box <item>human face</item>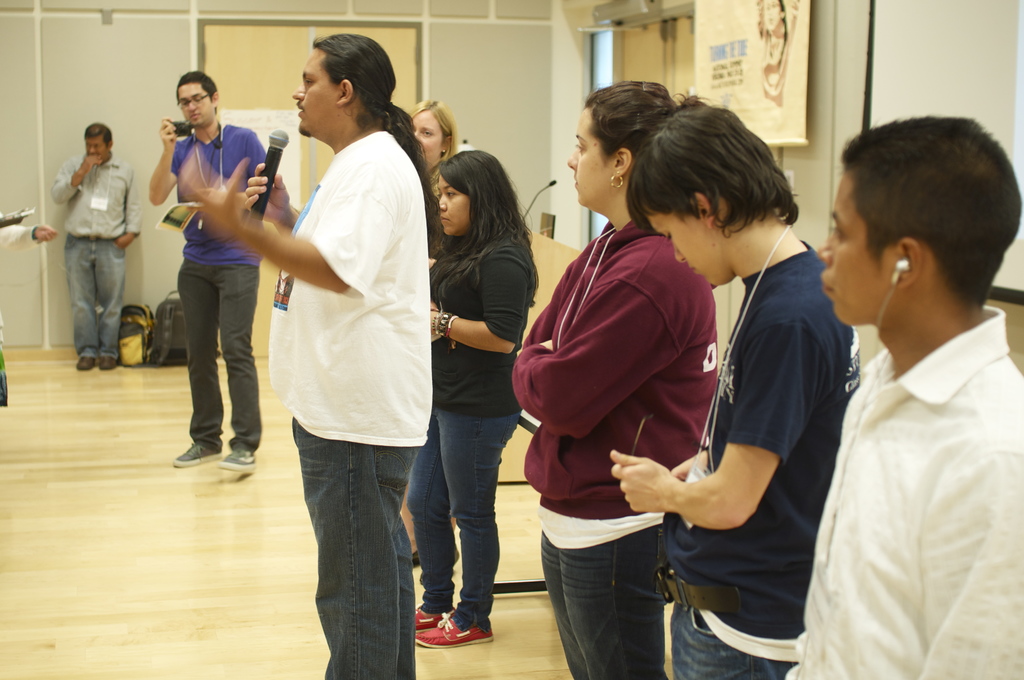
[643,207,713,287]
